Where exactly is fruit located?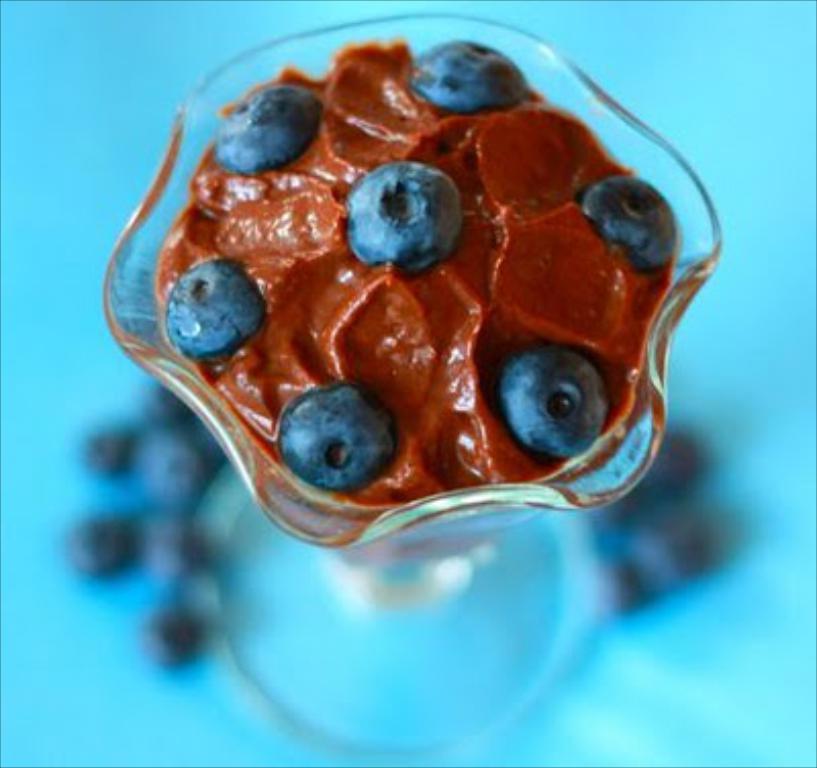
Its bounding box is BBox(212, 92, 321, 172).
